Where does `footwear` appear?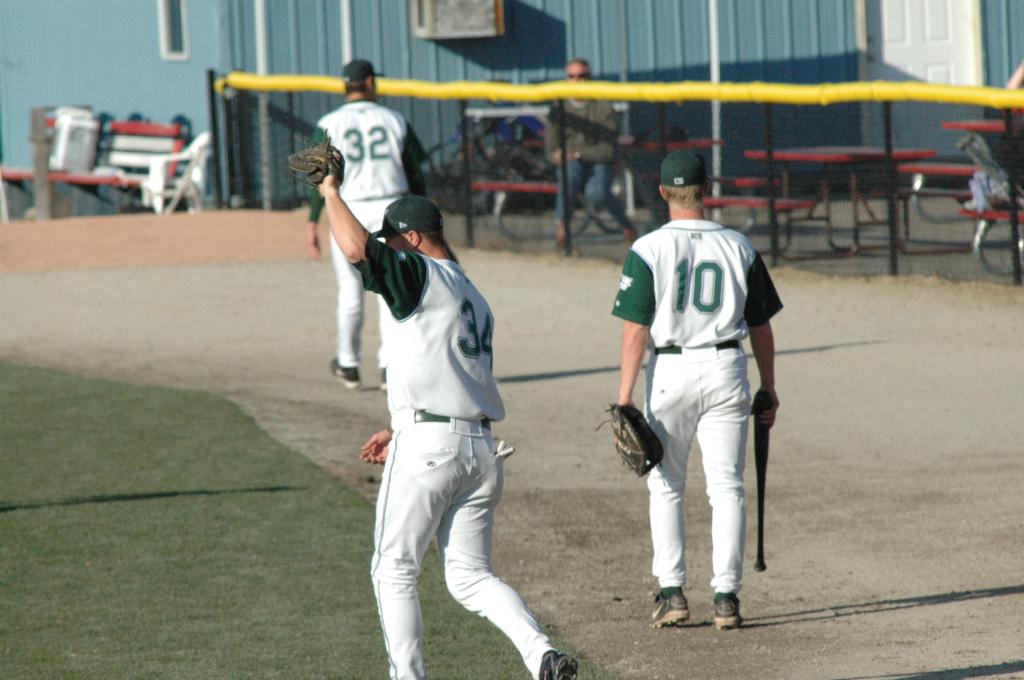
Appears at bbox=[648, 588, 694, 629].
